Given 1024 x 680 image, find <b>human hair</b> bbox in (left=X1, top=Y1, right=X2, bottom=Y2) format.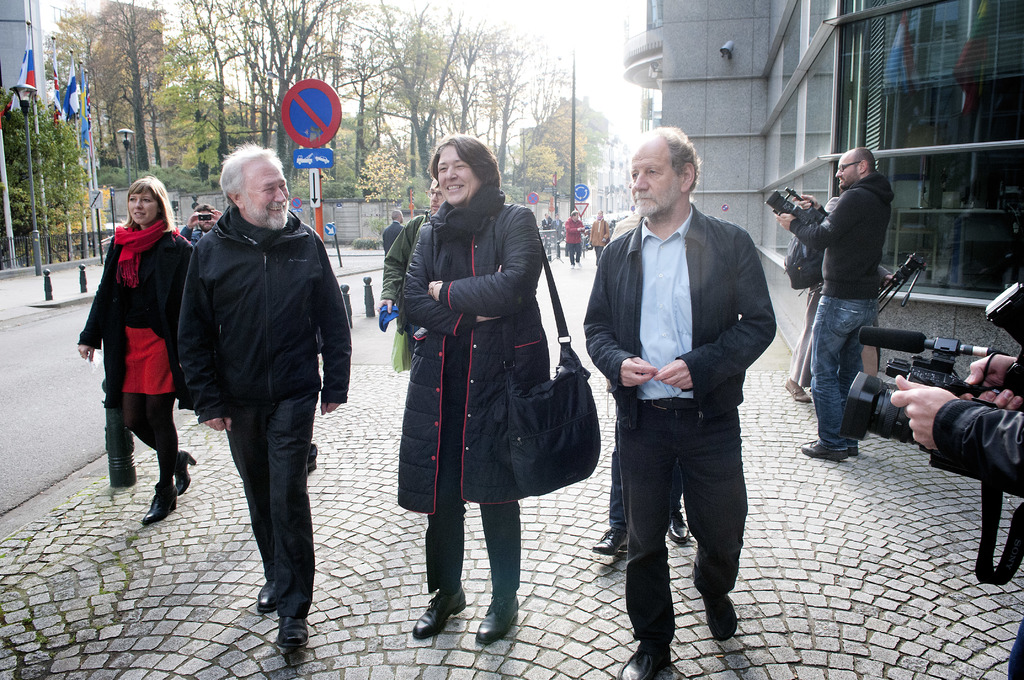
(left=216, top=139, right=285, bottom=203).
